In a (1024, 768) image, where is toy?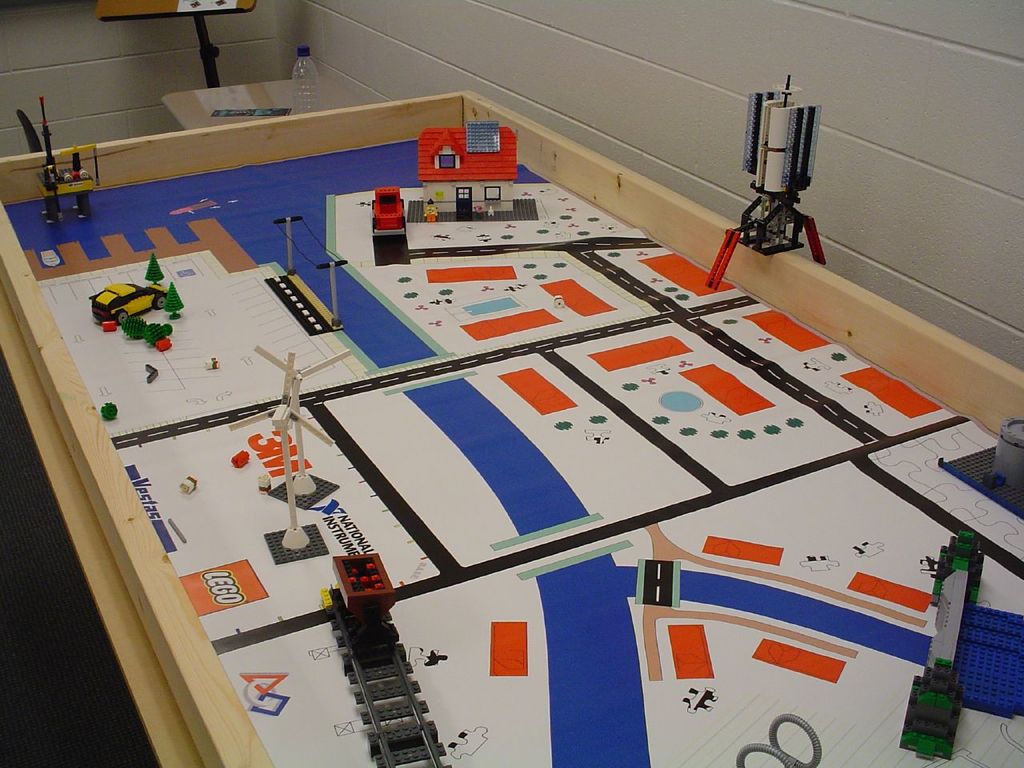
99, 399, 118, 421.
